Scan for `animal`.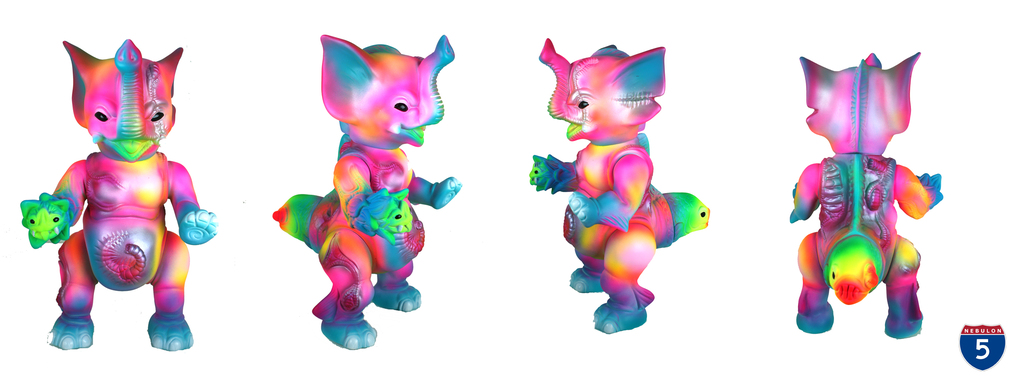
Scan result: [784,49,950,329].
